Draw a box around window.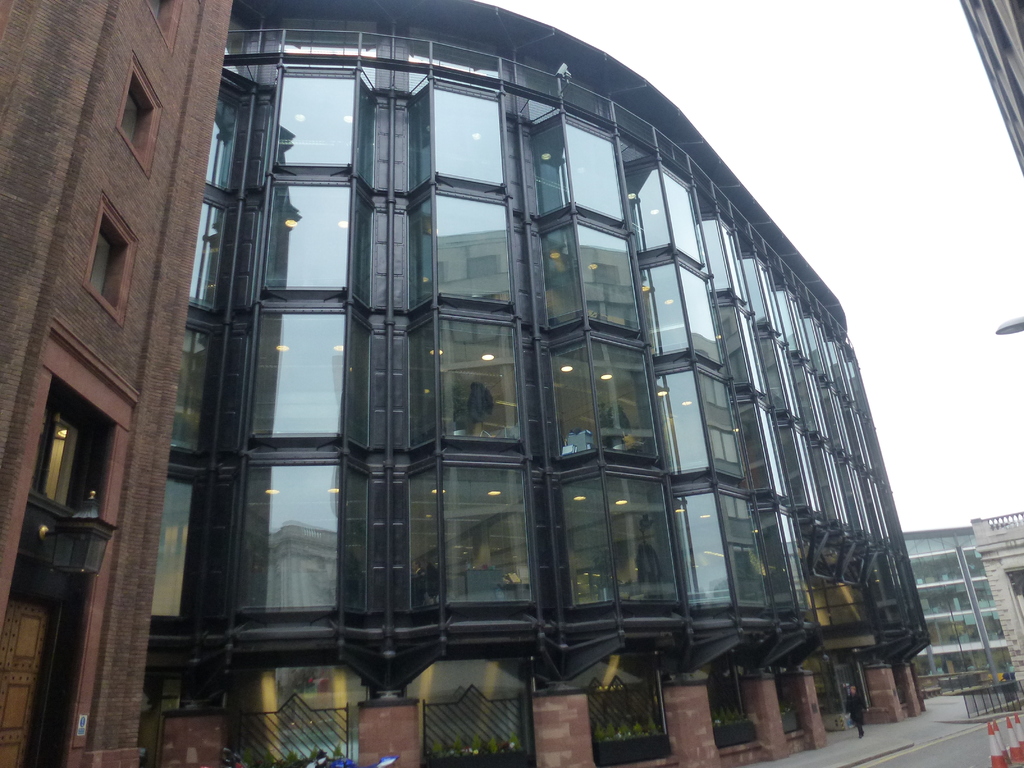
{"left": 22, "top": 372, "right": 123, "bottom": 521}.
